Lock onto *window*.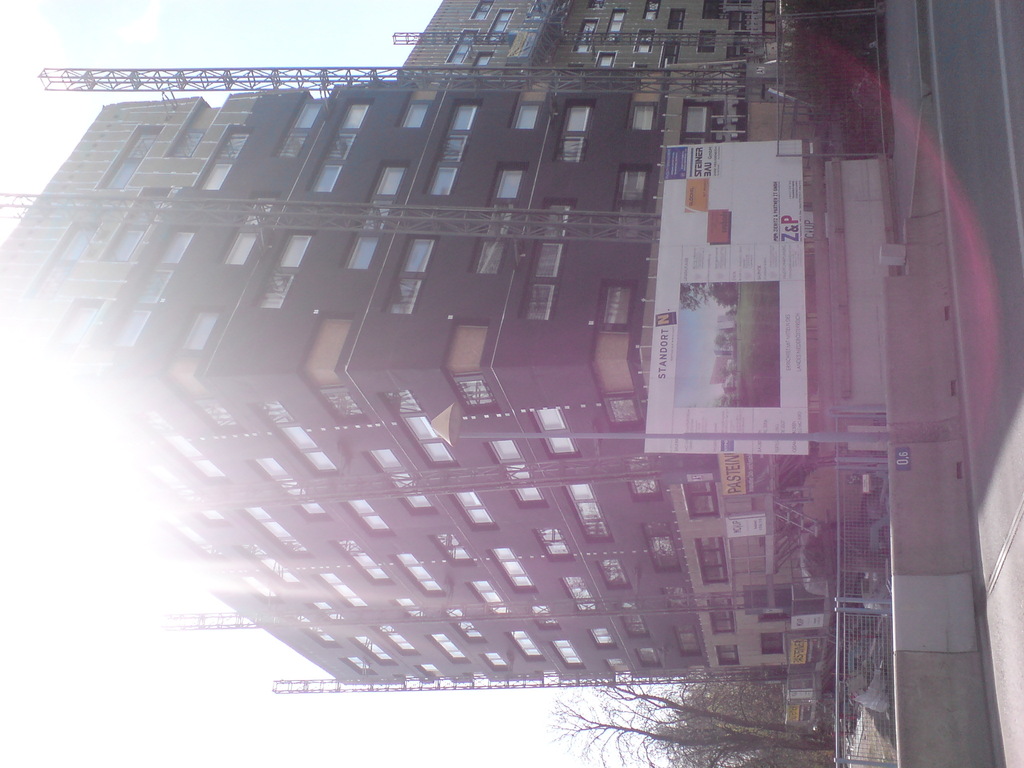
Locked: rect(598, 557, 627, 589).
